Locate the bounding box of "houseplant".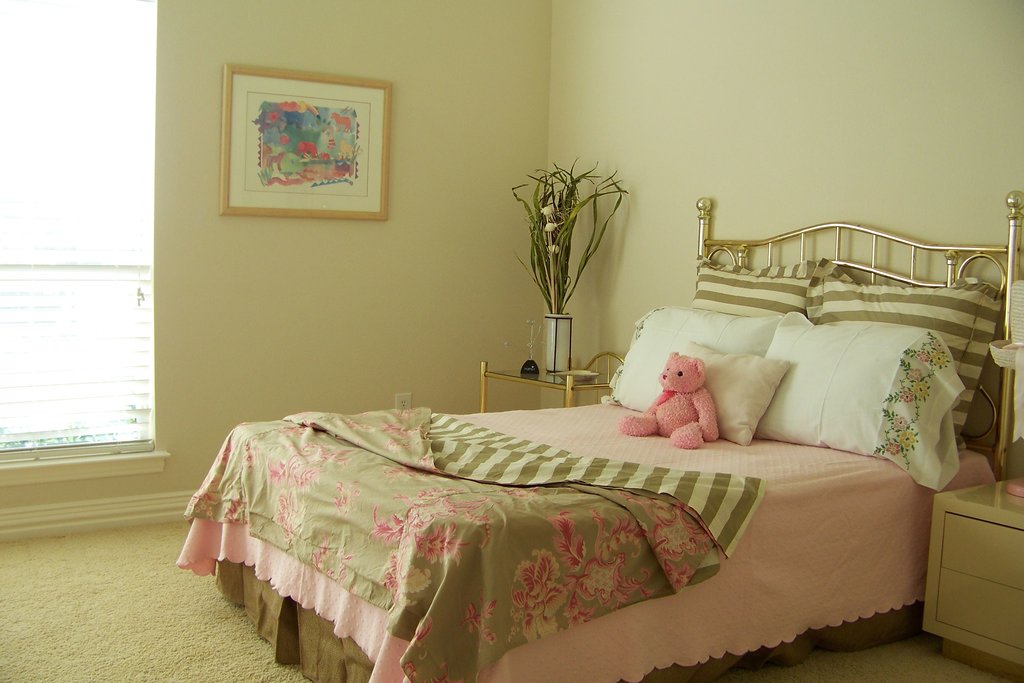
Bounding box: (x1=506, y1=162, x2=630, y2=397).
